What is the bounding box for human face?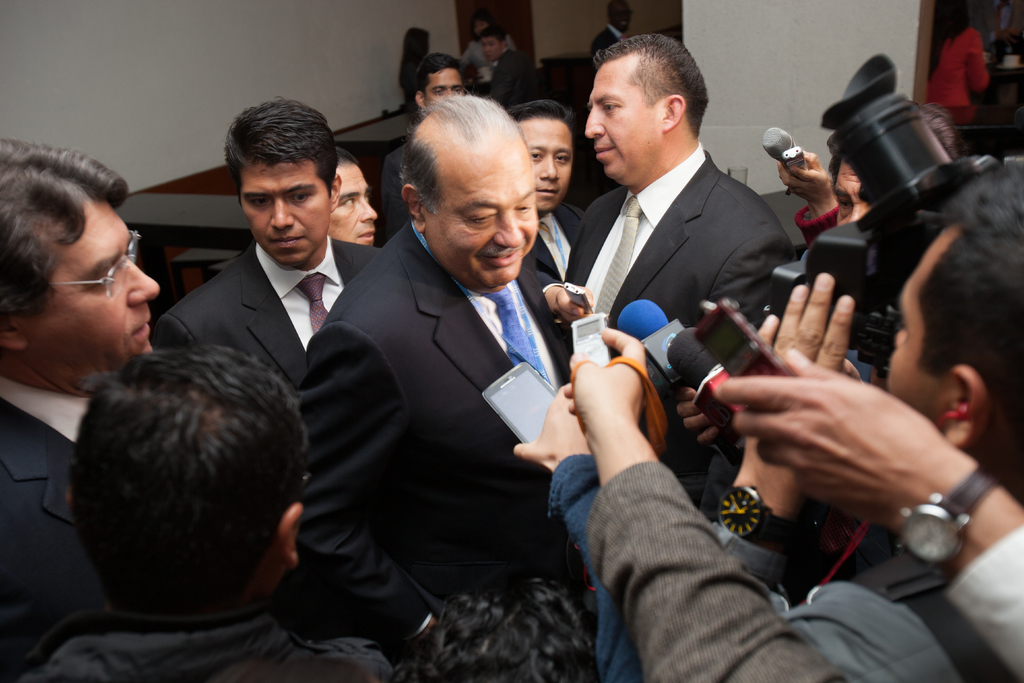
bbox=(832, 159, 873, 223).
